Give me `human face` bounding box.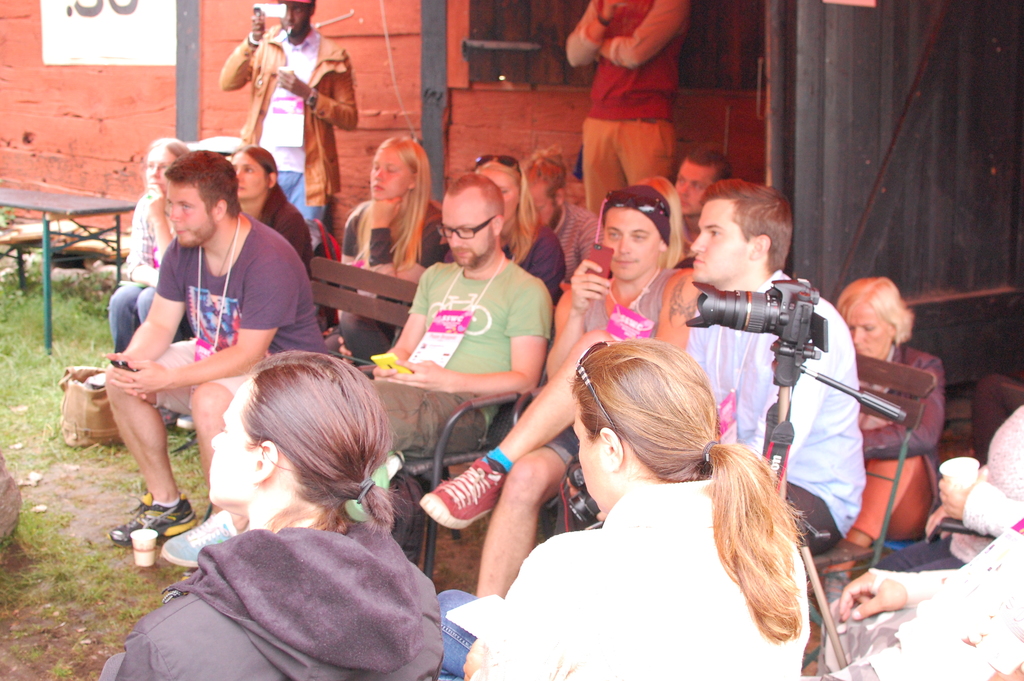
[572,407,616,518].
